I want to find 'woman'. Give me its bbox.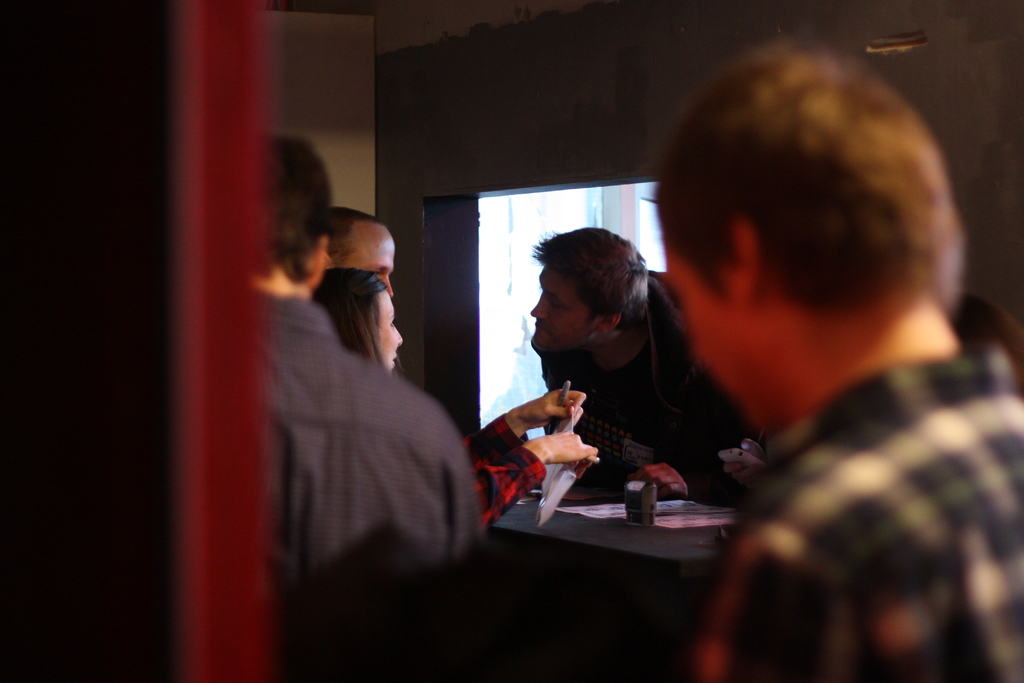
(x1=298, y1=272, x2=600, y2=552).
